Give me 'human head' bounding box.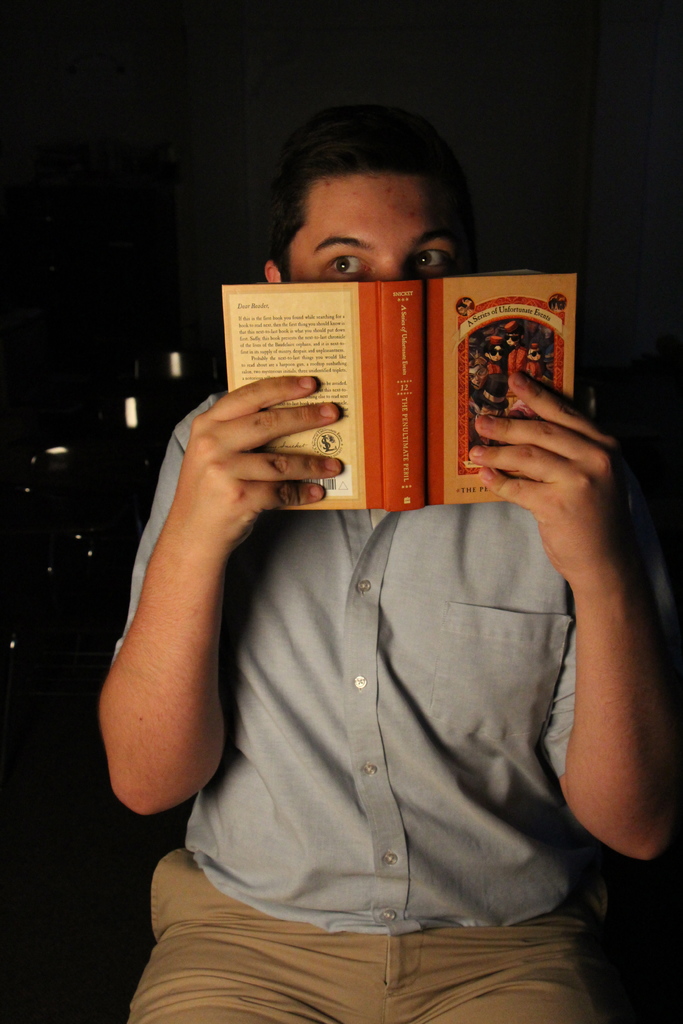
{"x1": 481, "y1": 340, "x2": 507, "y2": 363}.
